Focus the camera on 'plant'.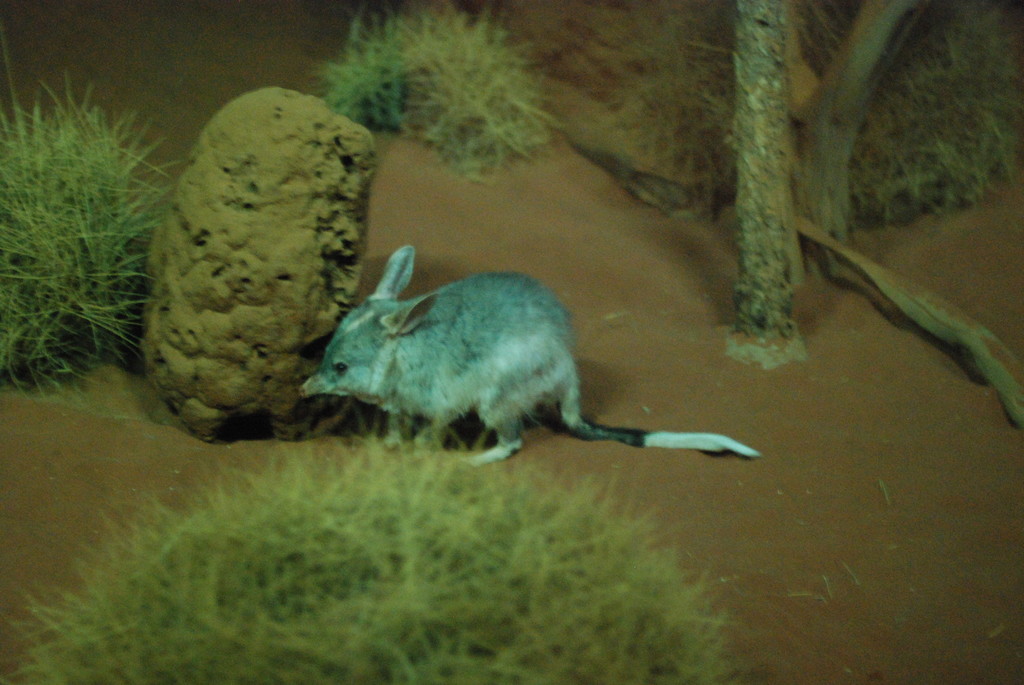
Focus region: l=314, t=0, r=560, b=184.
